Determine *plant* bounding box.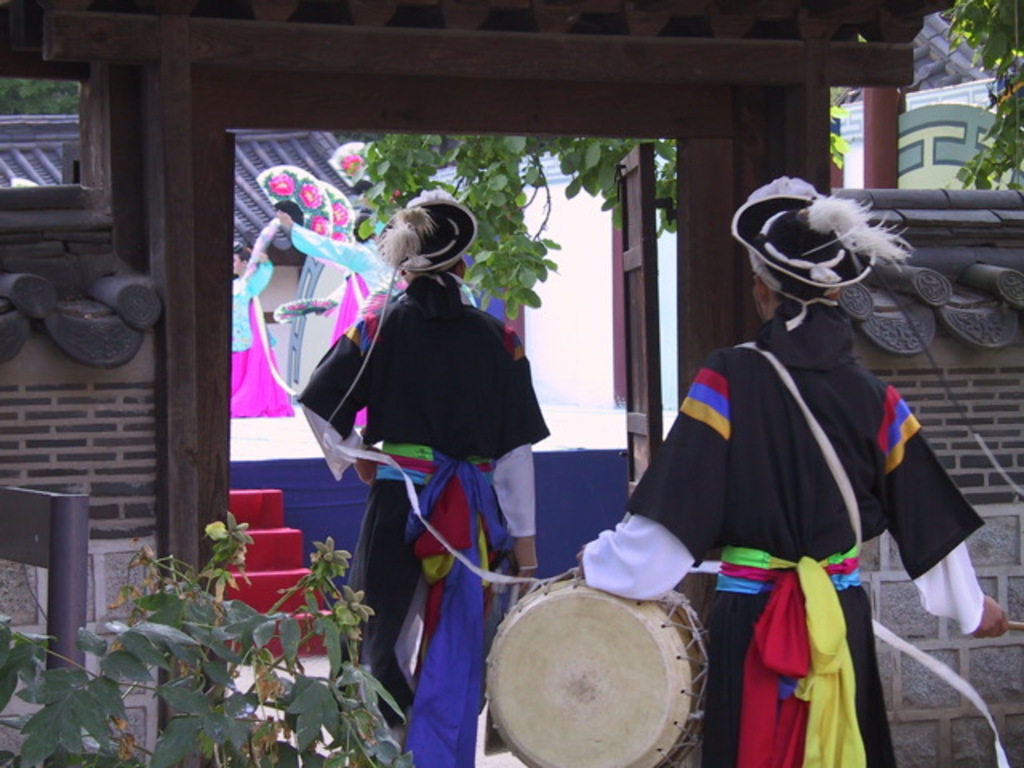
Determined: (x1=0, y1=504, x2=411, y2=766).
